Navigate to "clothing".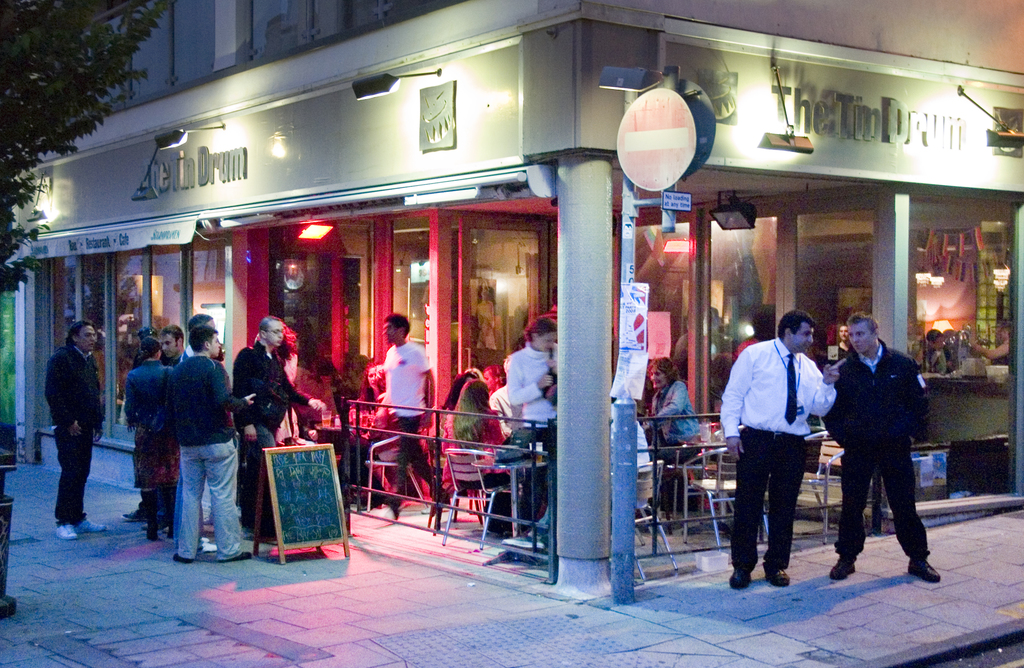
Navigation target: locate(166, 338, 243, 566).
